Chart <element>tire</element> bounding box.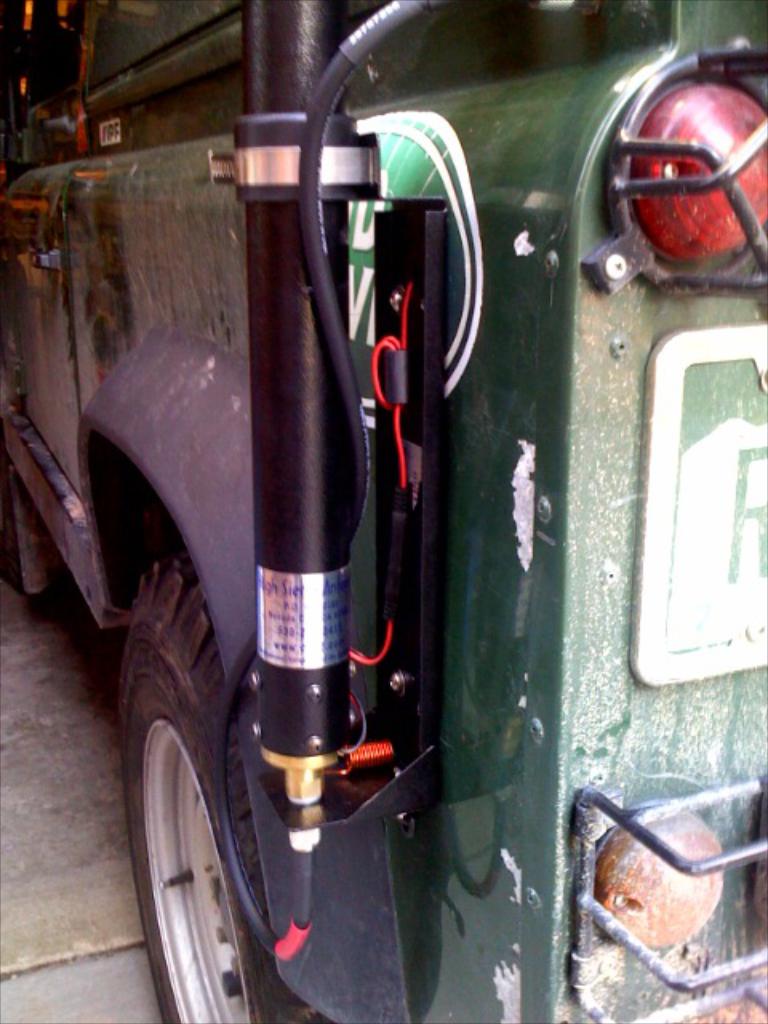
Charted: <region>122, 555, 309, 1022</region>.
